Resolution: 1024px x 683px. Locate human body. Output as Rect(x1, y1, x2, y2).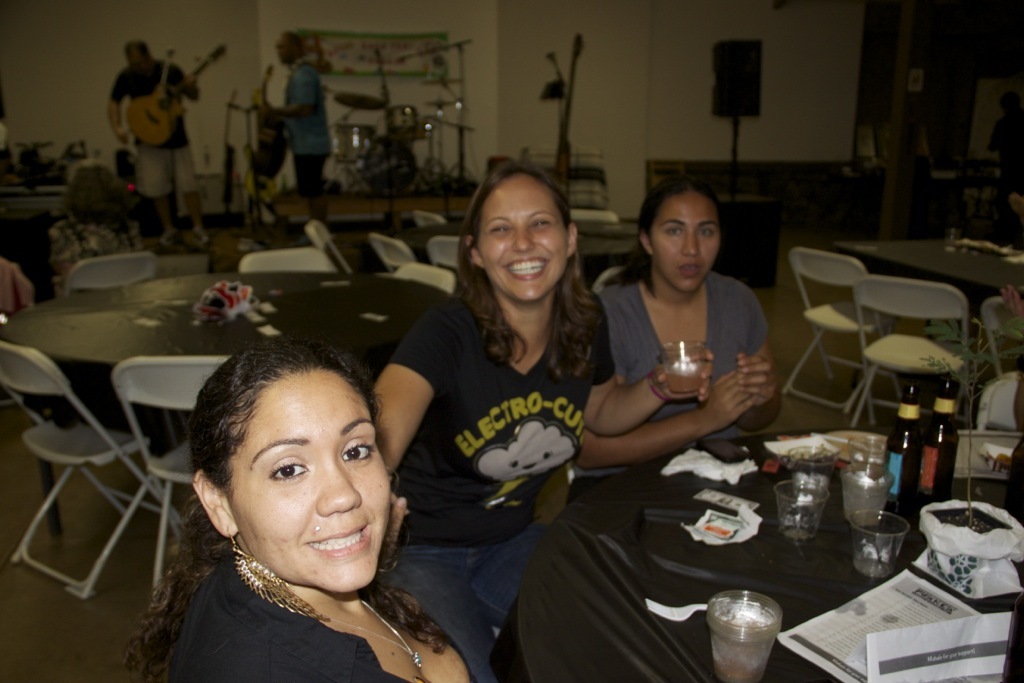
Rect(118, 348, 498, 682).
